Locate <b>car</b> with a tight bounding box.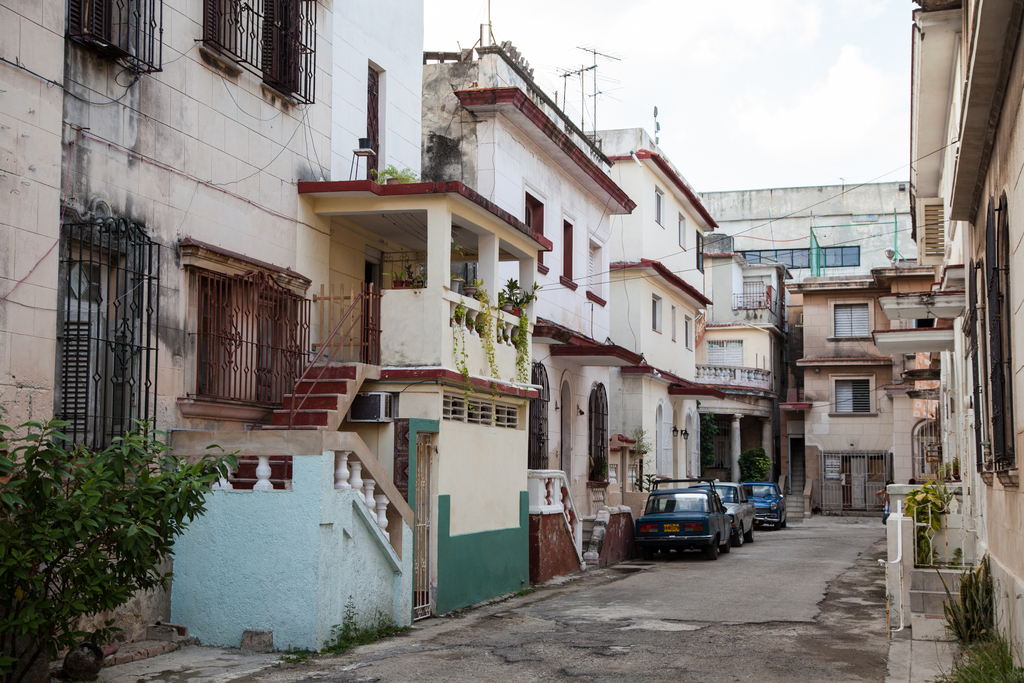
left=740, top=476, right=794, bottom=533.
